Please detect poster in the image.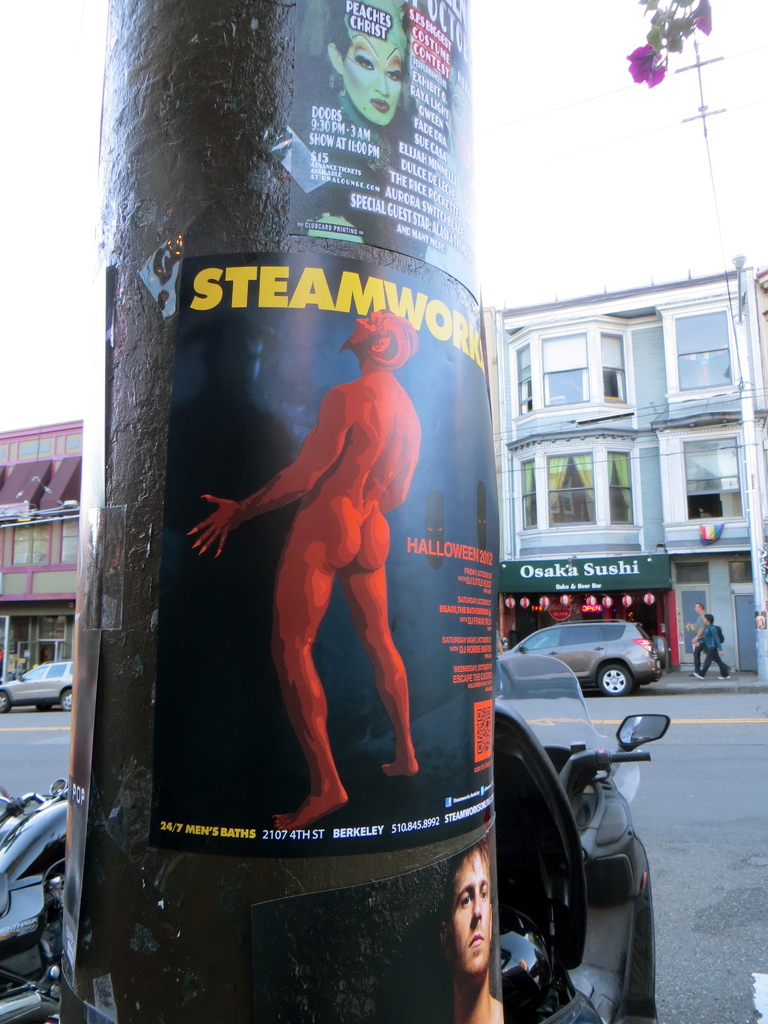
(145,257,500,847).
